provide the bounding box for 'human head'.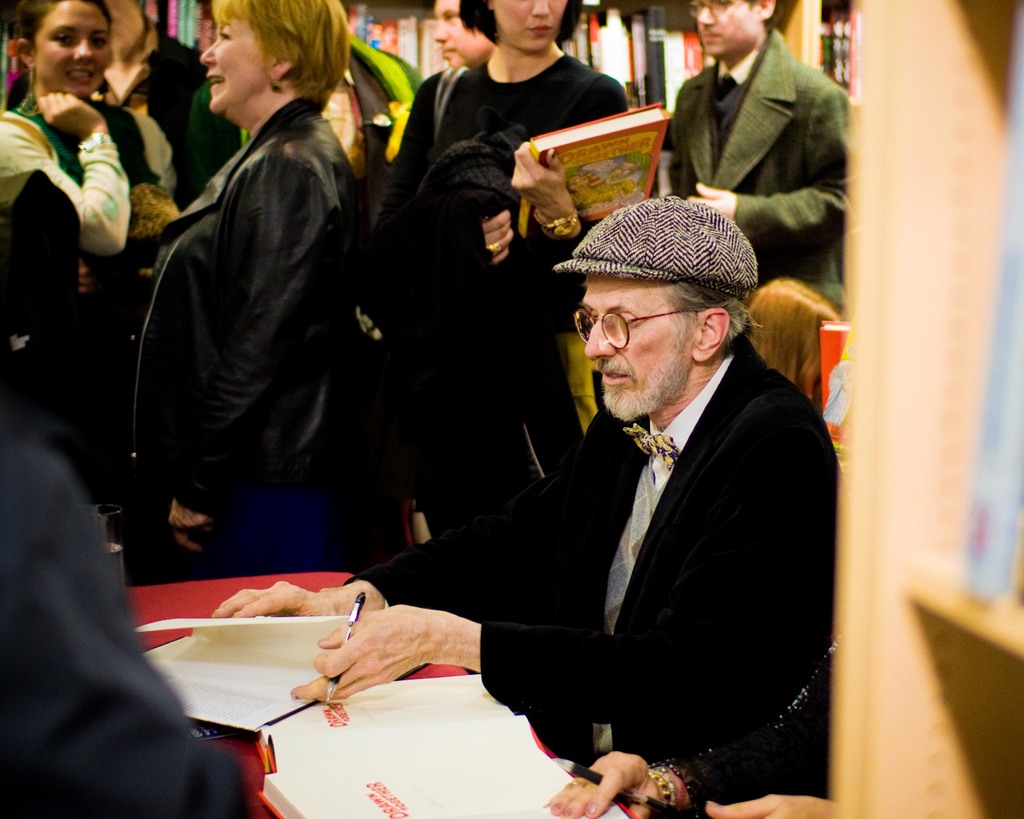
474/0/576/53.
